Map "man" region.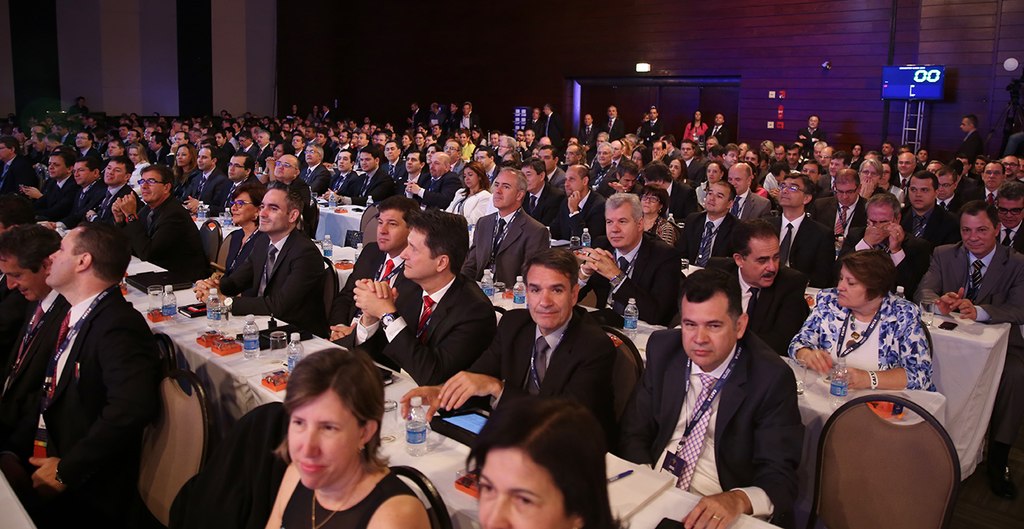
Mapped to Rect(573, 192, 681, 326).
